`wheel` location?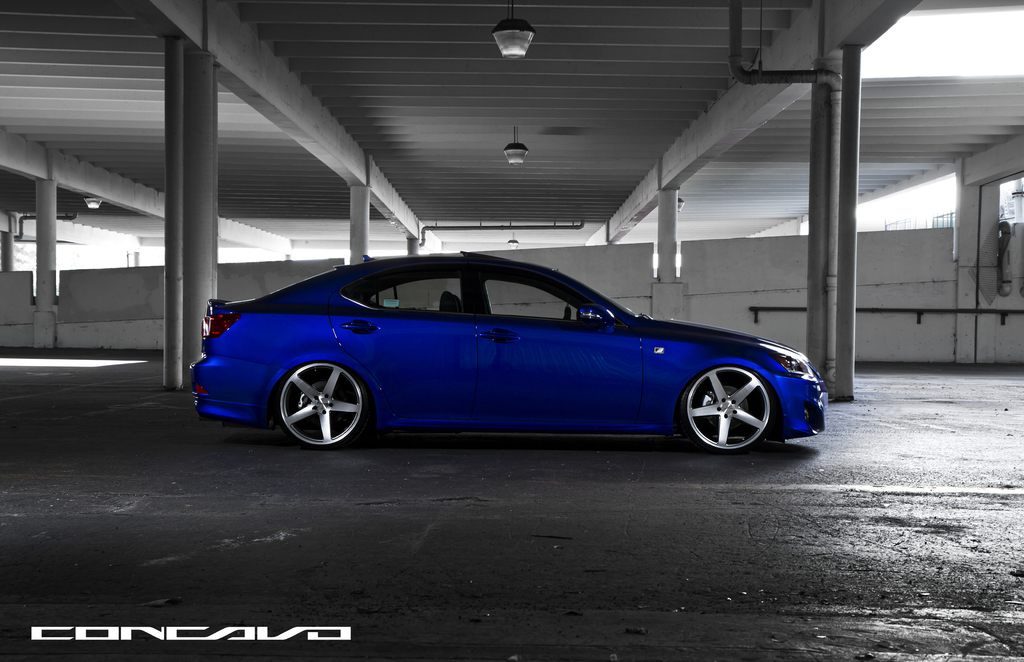
{"x1": 681, "y1": 367, "x2": 778, "y2": 456}
